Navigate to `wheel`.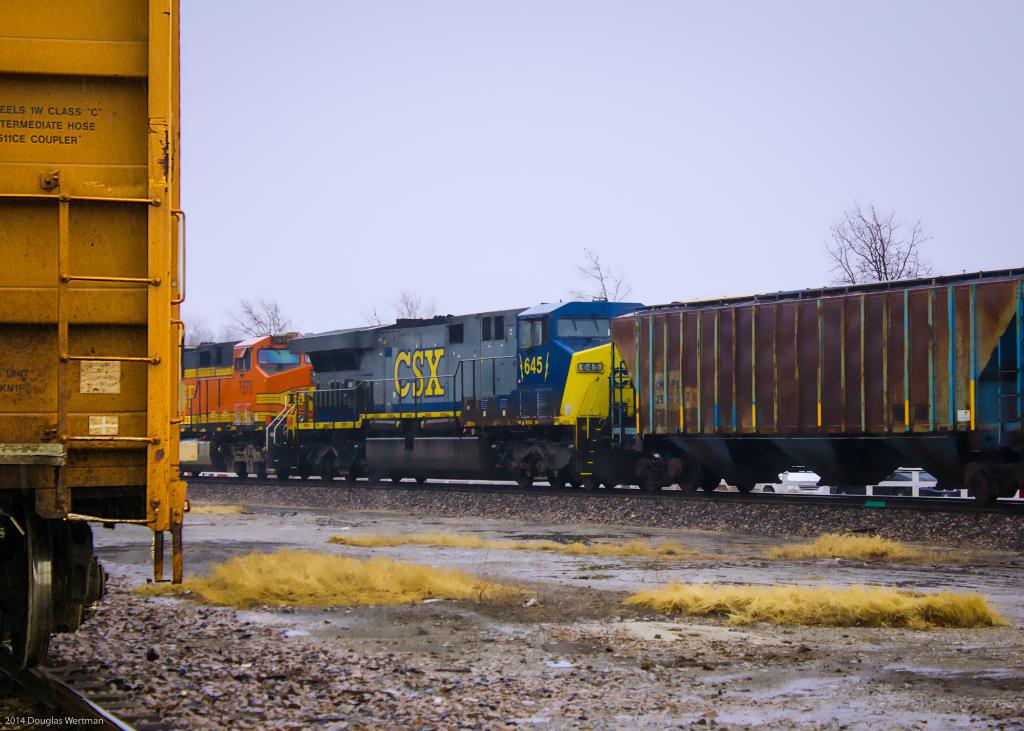
Navigation target: (390,475,400,481).
